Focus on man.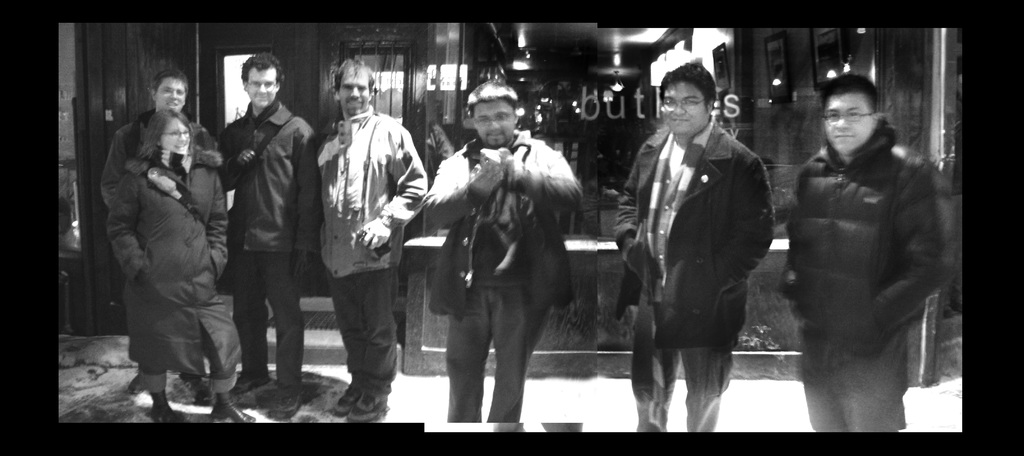
Focused at bbox=[95, 70, 212, 203].
